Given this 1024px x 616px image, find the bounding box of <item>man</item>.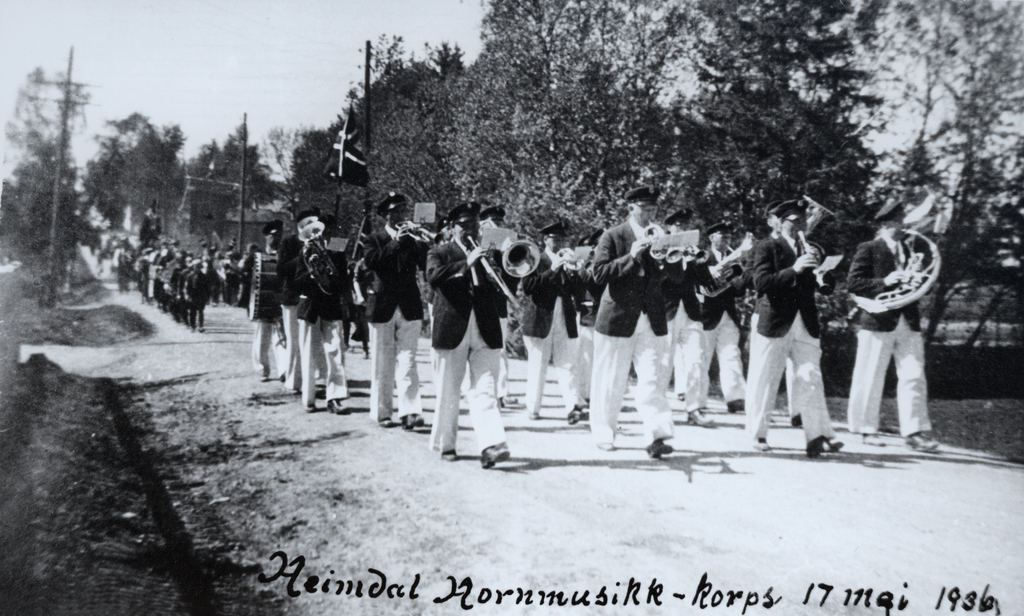
box=[680, 221, 745, 414].
